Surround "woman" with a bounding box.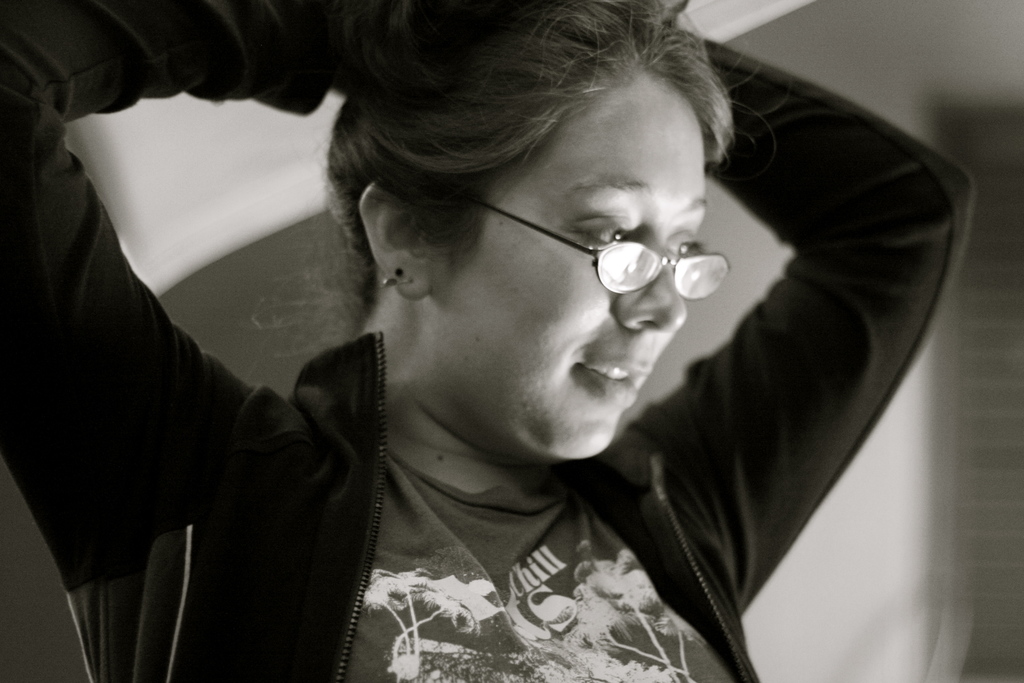
bbox(0, 0, 985, 682).
